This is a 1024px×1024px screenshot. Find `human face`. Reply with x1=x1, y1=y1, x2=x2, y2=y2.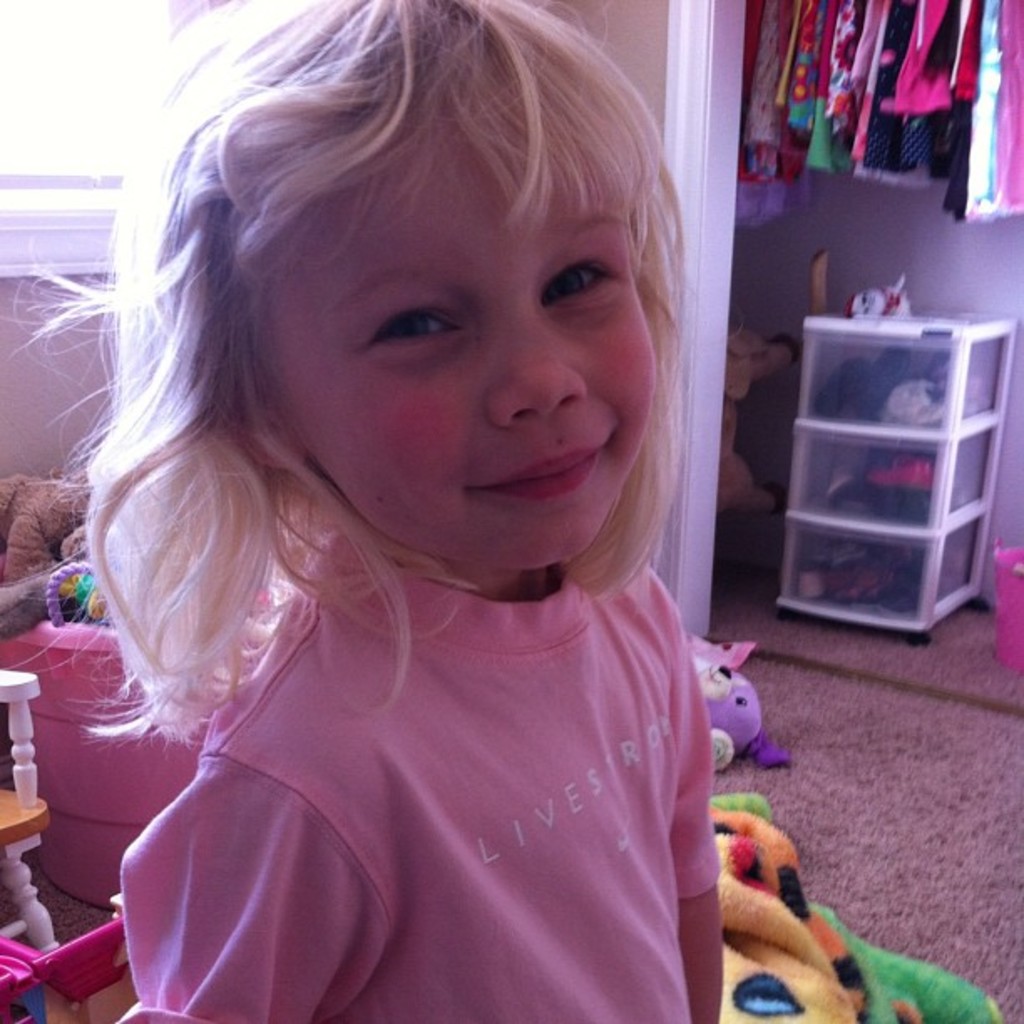
x1=258, y1=109, x2=659, y2=574.
